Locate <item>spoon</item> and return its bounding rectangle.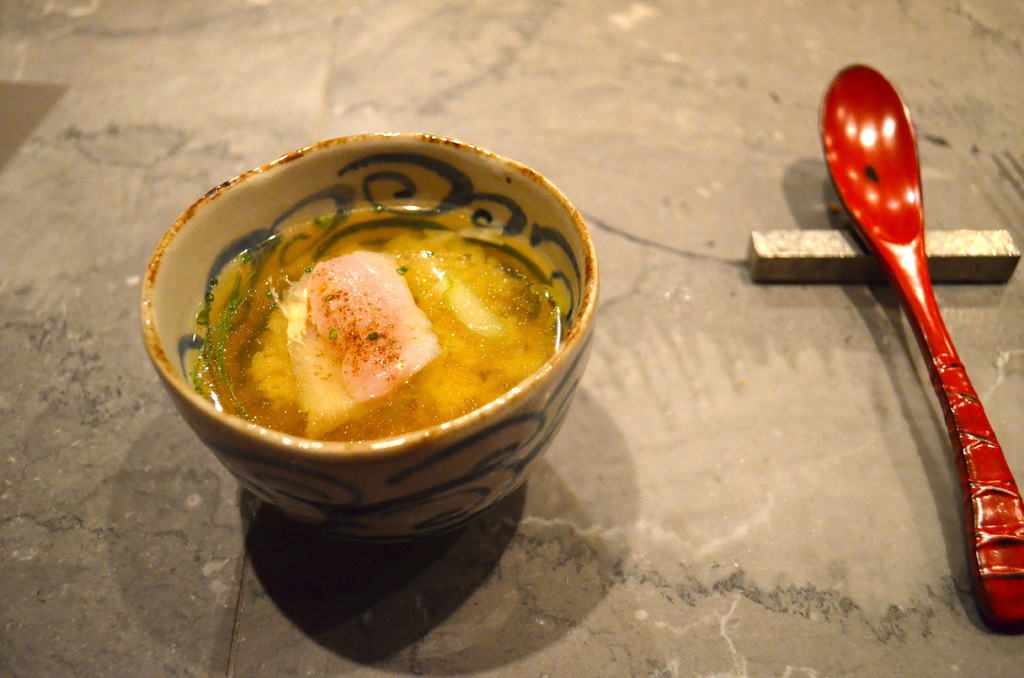
<box>820,60,1023,631</box>.
